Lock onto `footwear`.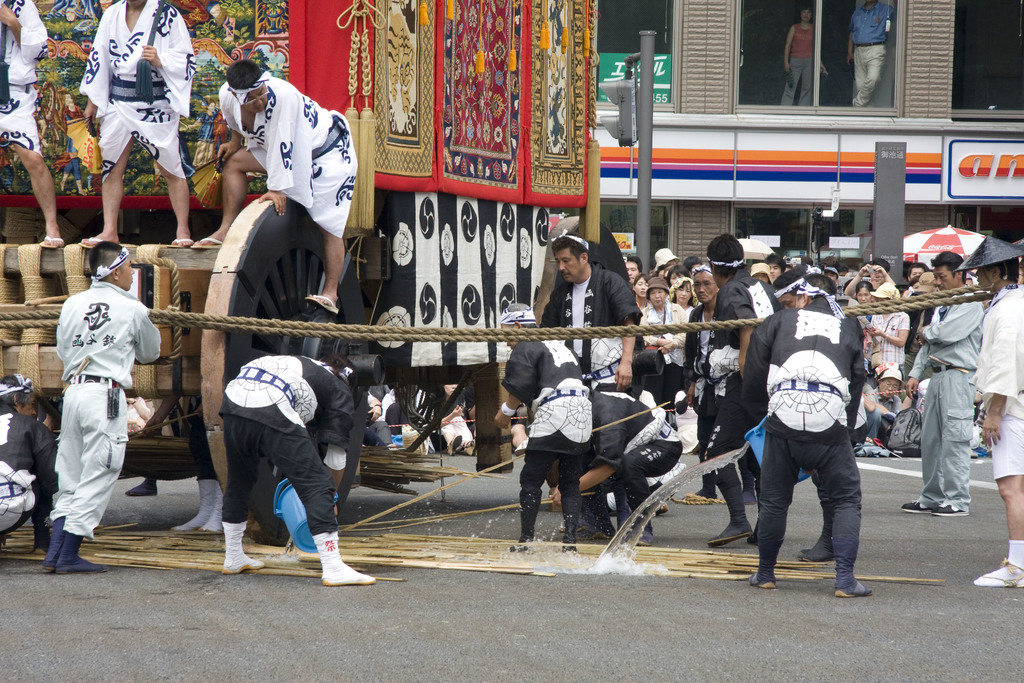
Locked: <bbox>900, 496, 934, 514</bbox>.
